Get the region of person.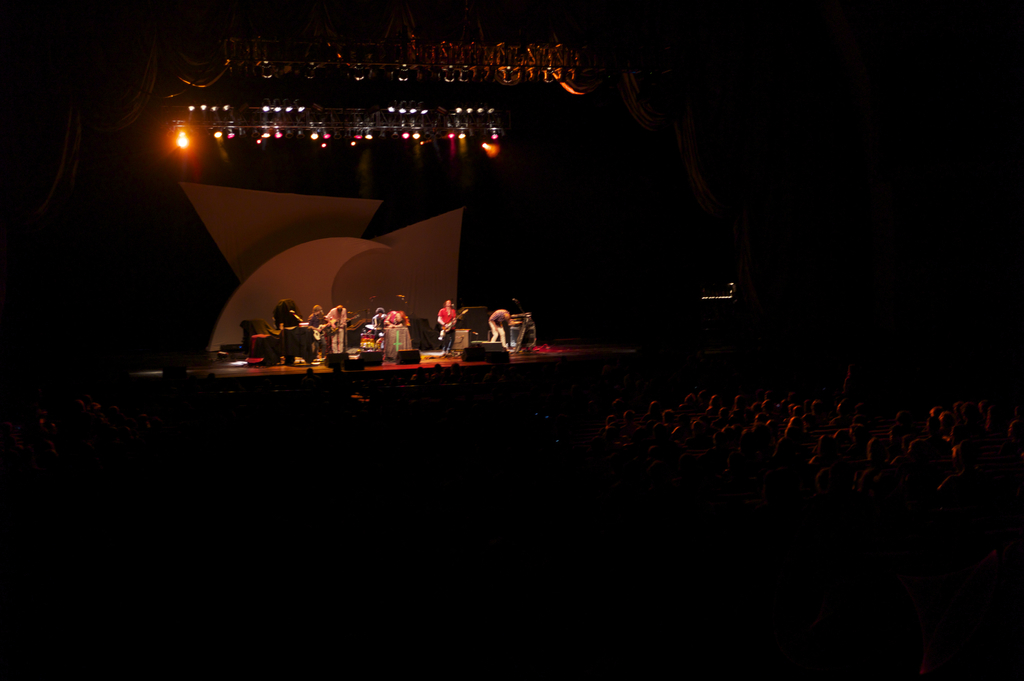
308,304,326,352.
